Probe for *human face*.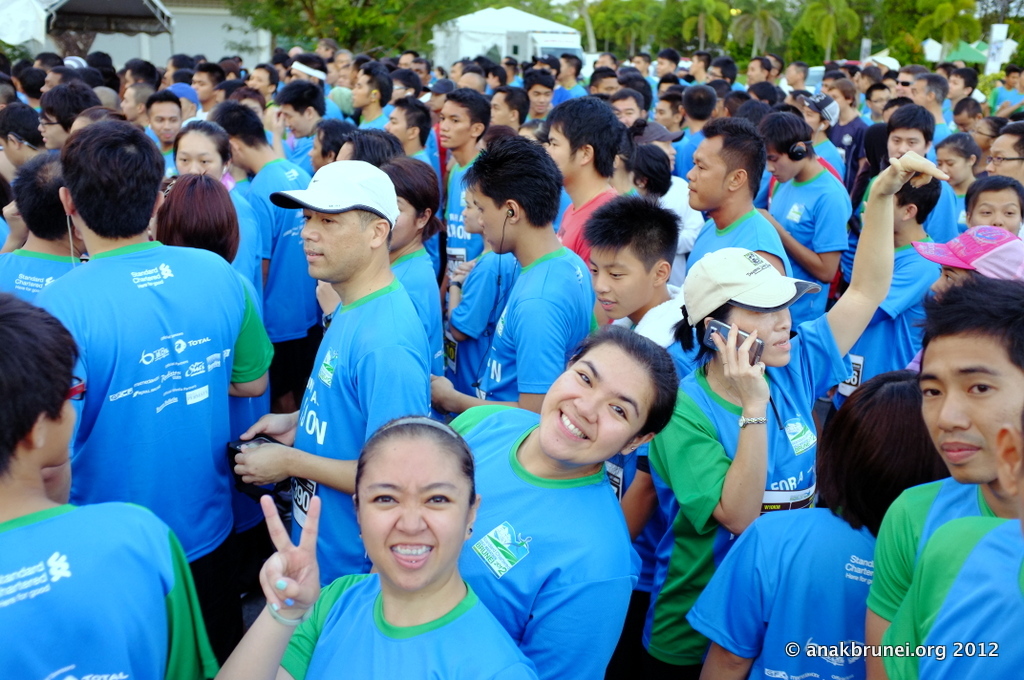
Probe result: (943, 73, 963, 99).
